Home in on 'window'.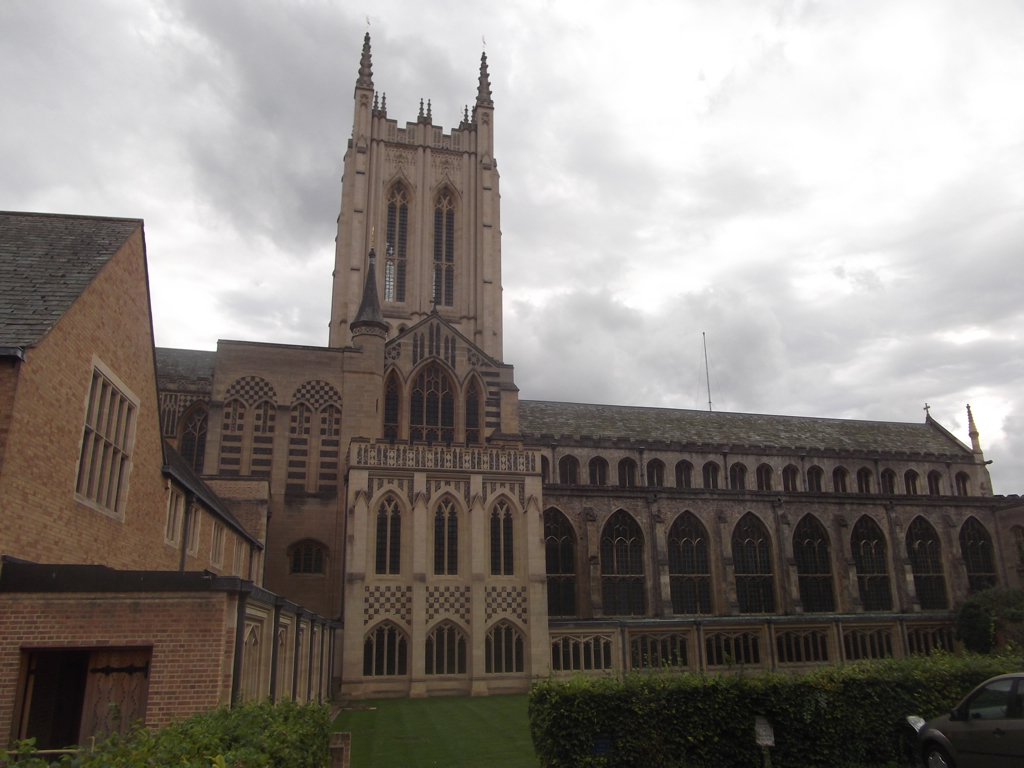
Homed in at bbox(803, 462, 822, 494).
